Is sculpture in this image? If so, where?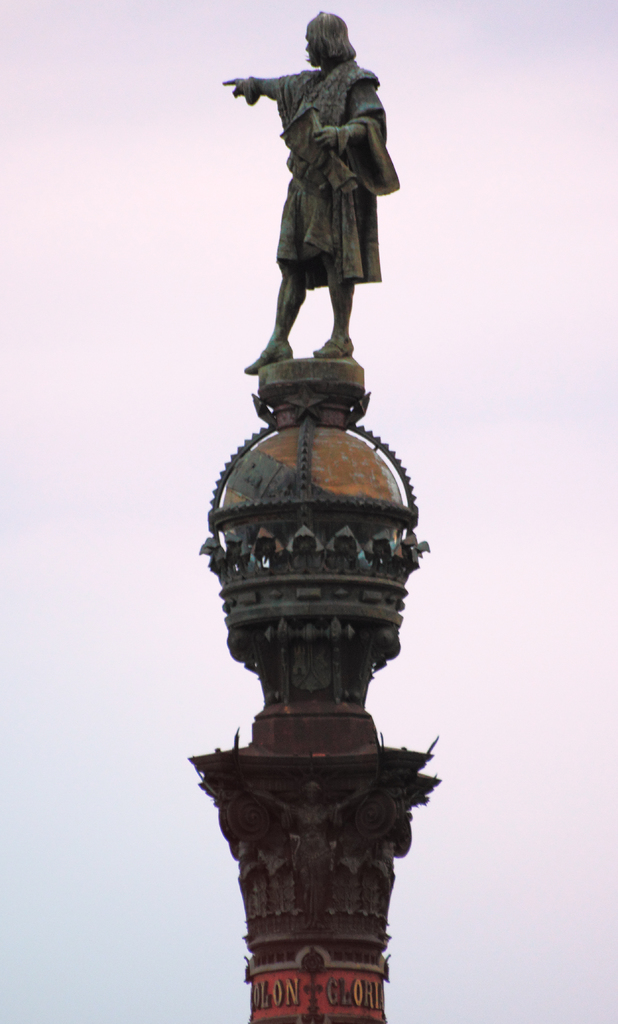
Yes, at rect(212, 8, 415, 382).
